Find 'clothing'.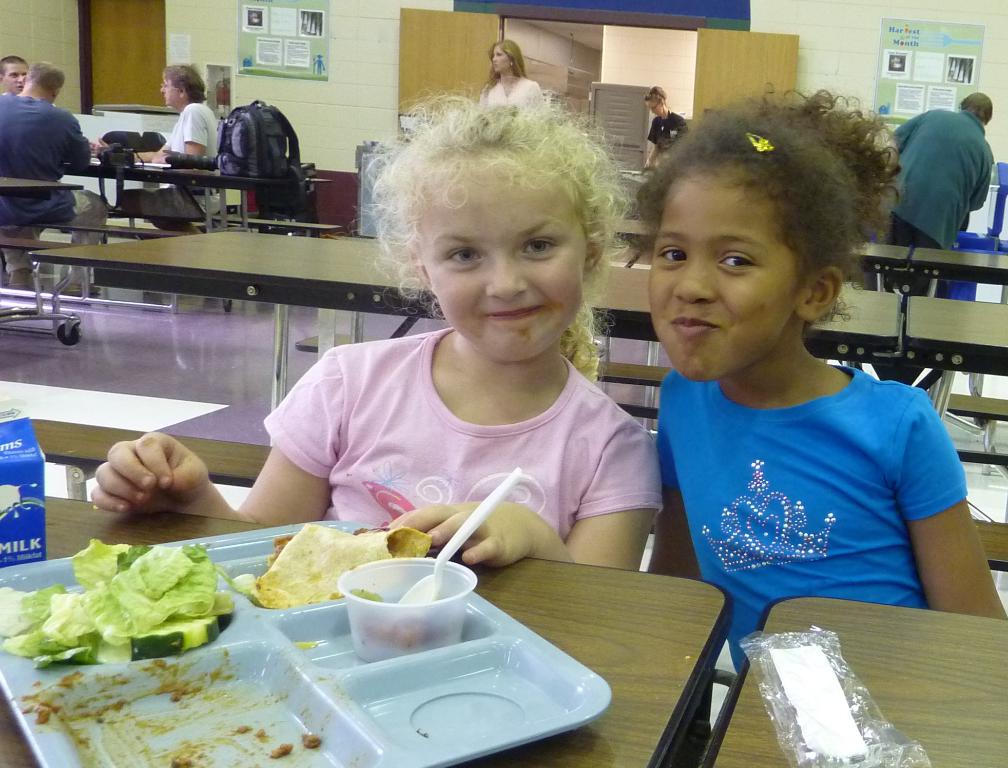
crop(261, 325, 665, 529).
